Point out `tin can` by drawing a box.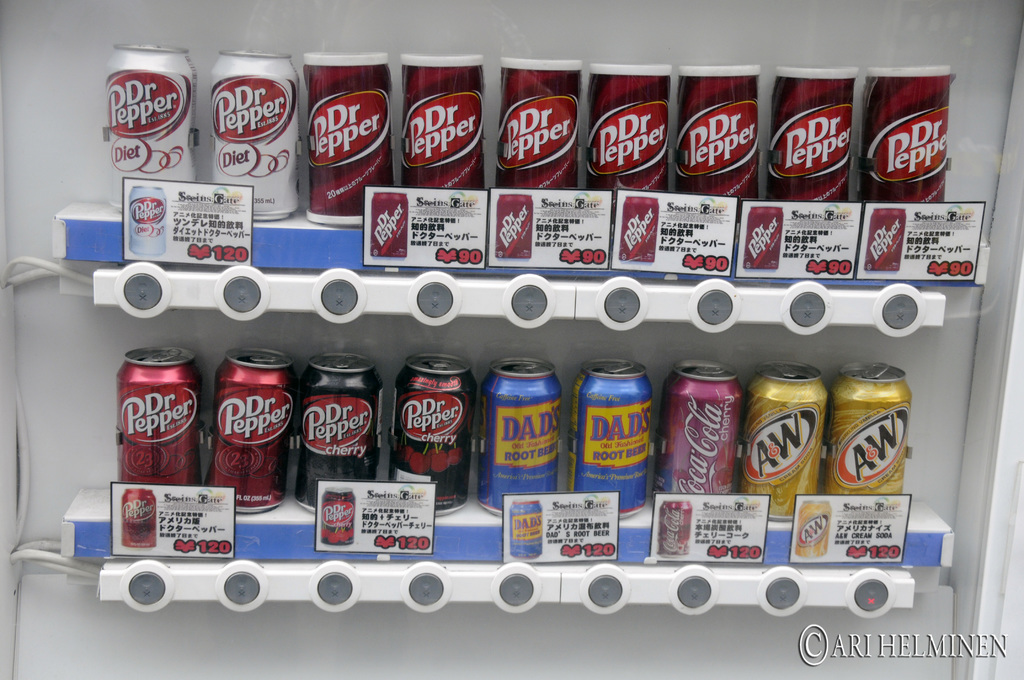
Rect(558, 361, 650, 528).
